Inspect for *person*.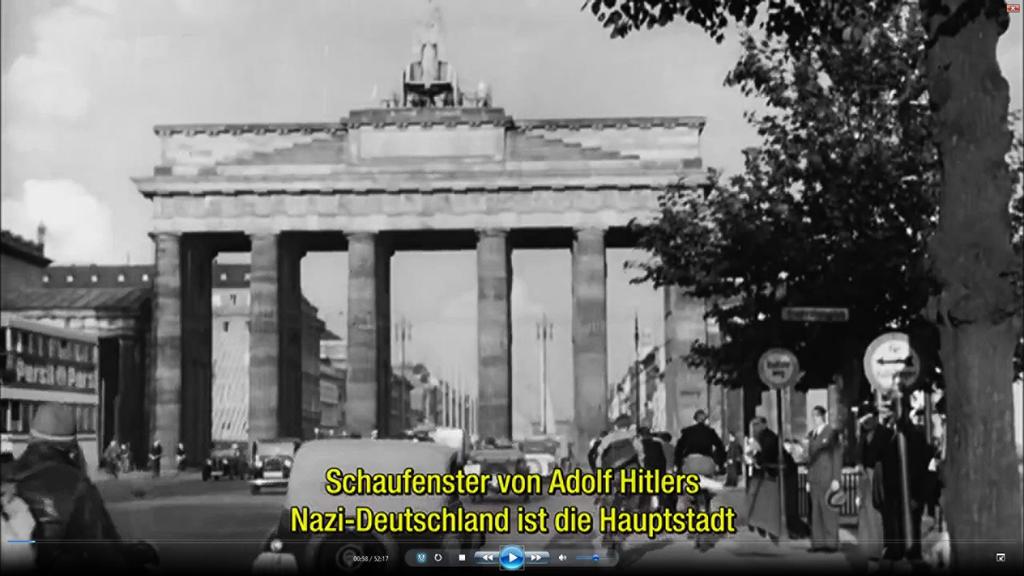
Inspection: Rect(749, 419, 808, 534).
